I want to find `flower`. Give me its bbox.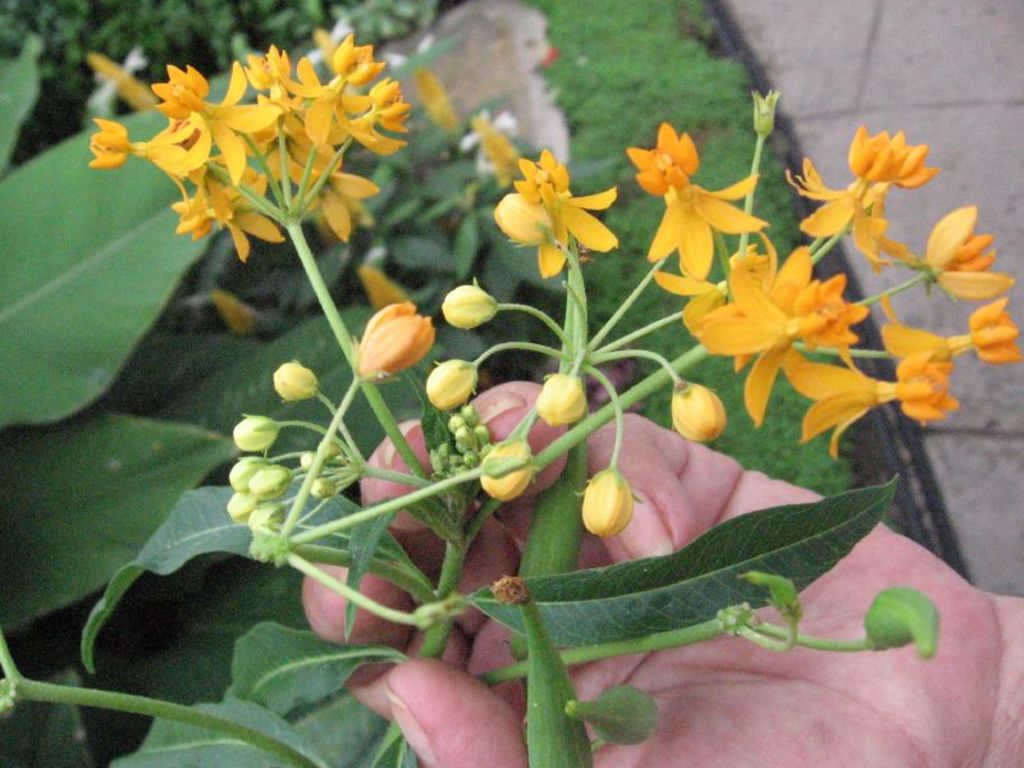
detection(242, 37, 291, 99).
